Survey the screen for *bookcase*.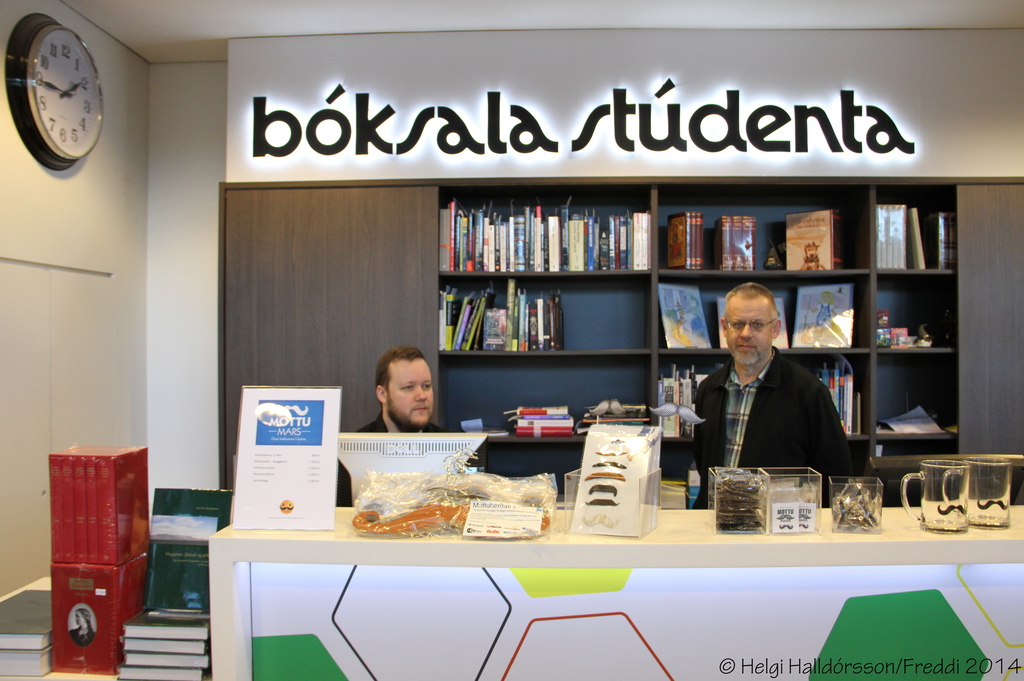
Survey found: 430,179,963,474.
